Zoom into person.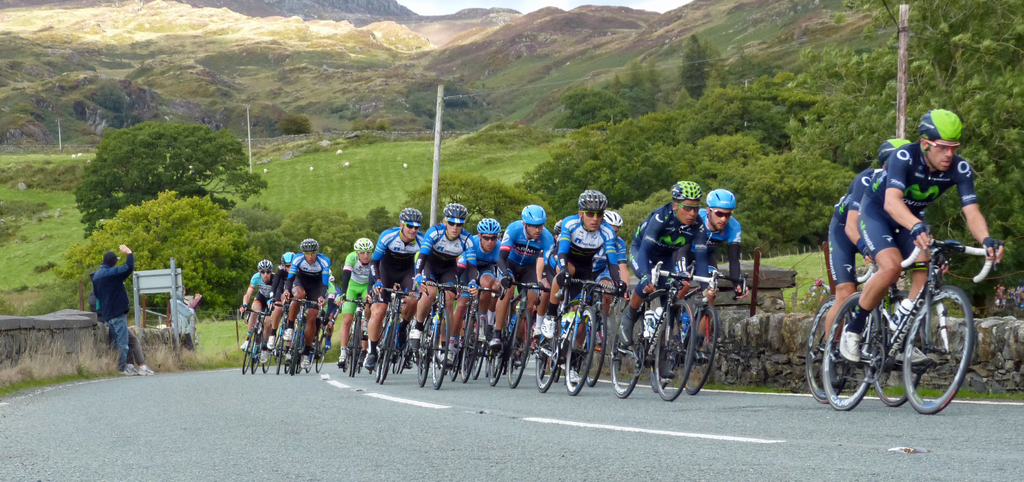
Zoom target: 829/138/915/390.
